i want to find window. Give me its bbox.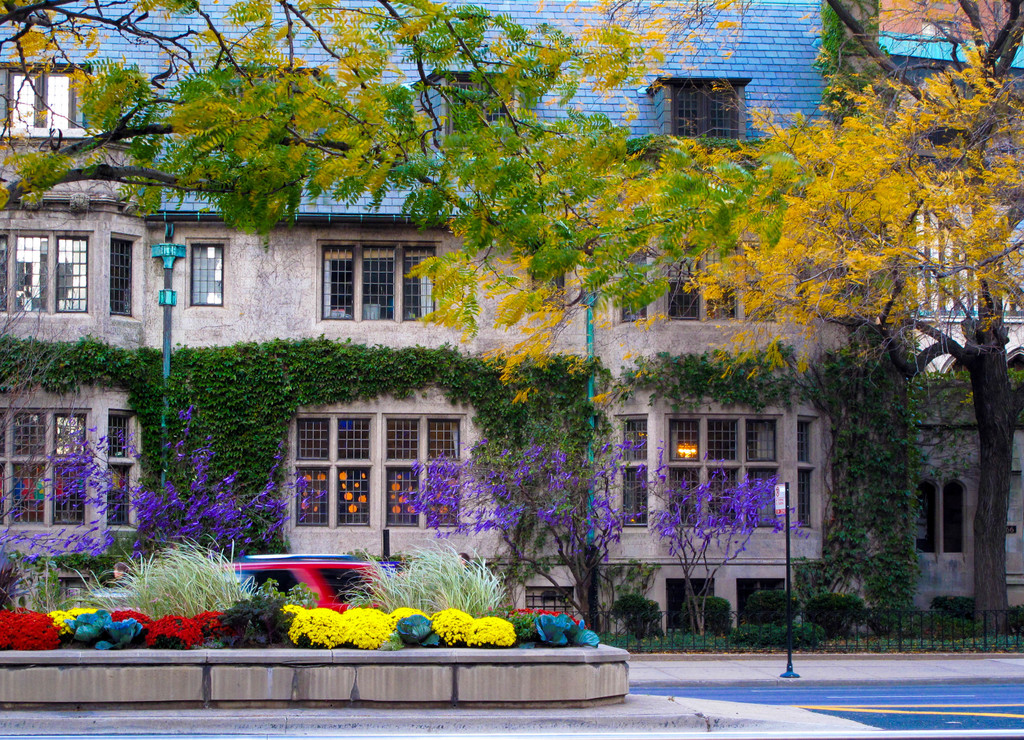
rect(609, 418, 816, 540).
